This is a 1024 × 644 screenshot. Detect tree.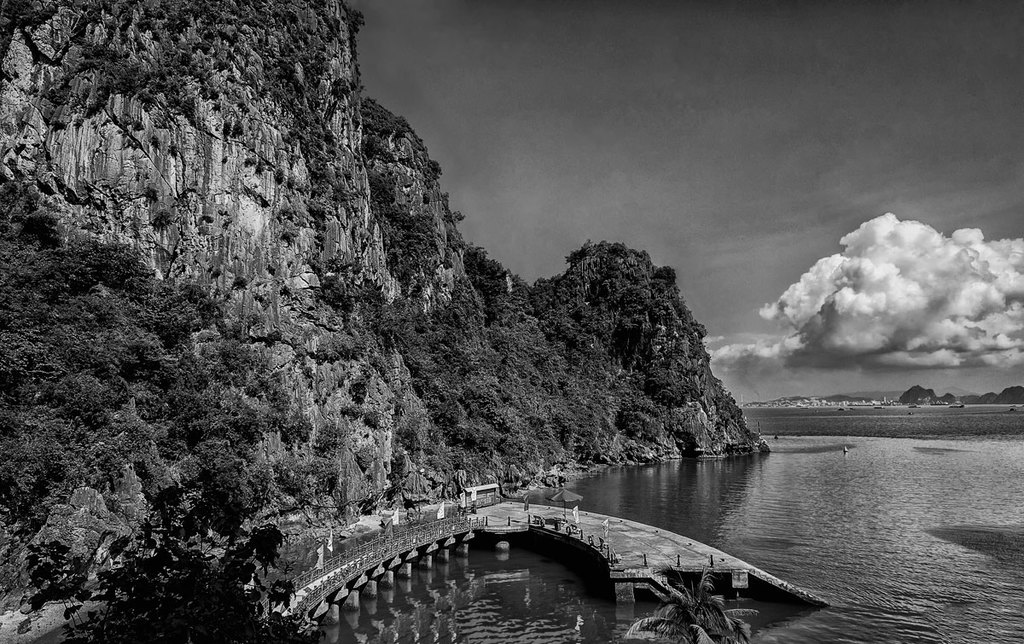
l=631, t=562, r=760, b=643.
